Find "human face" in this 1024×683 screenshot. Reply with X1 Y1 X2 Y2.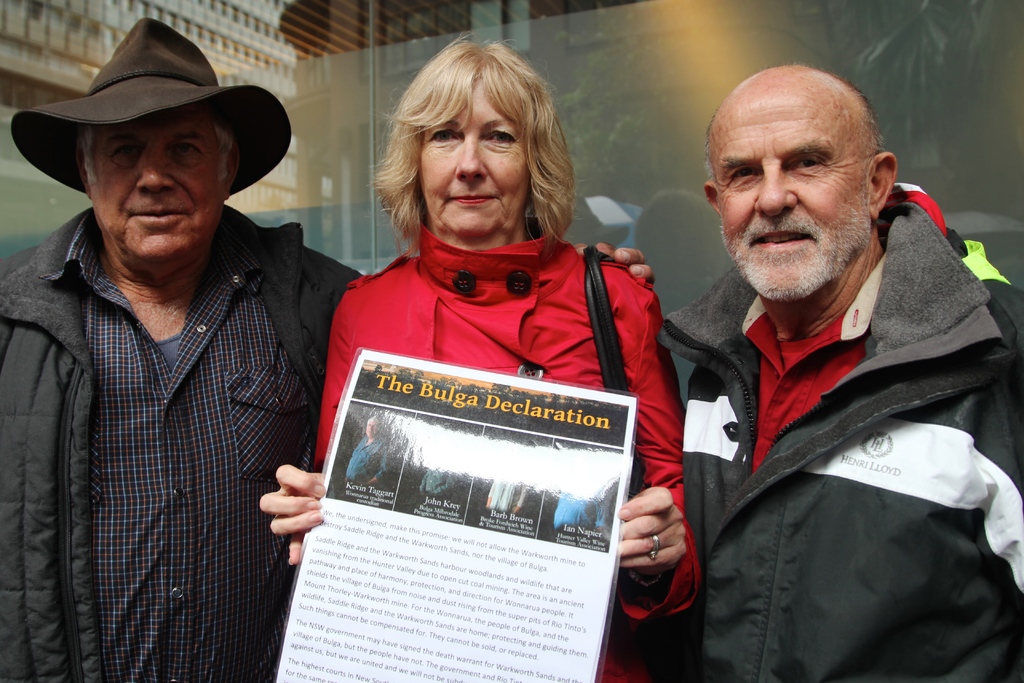
87 104 228 258.
